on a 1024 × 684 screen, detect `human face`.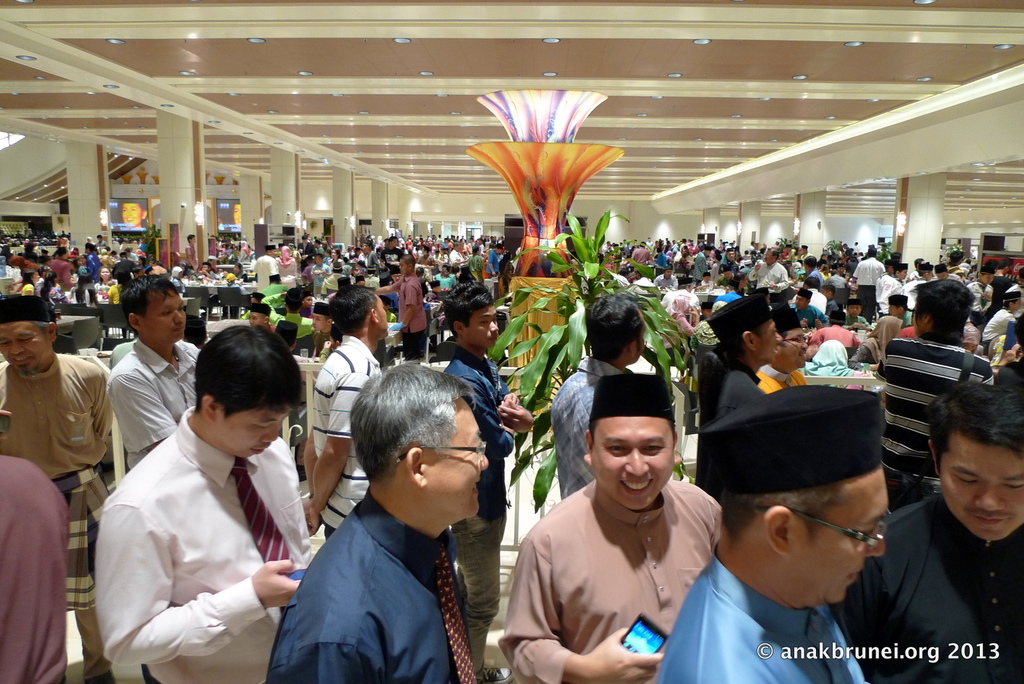
region(149, 292, 186, 338).
